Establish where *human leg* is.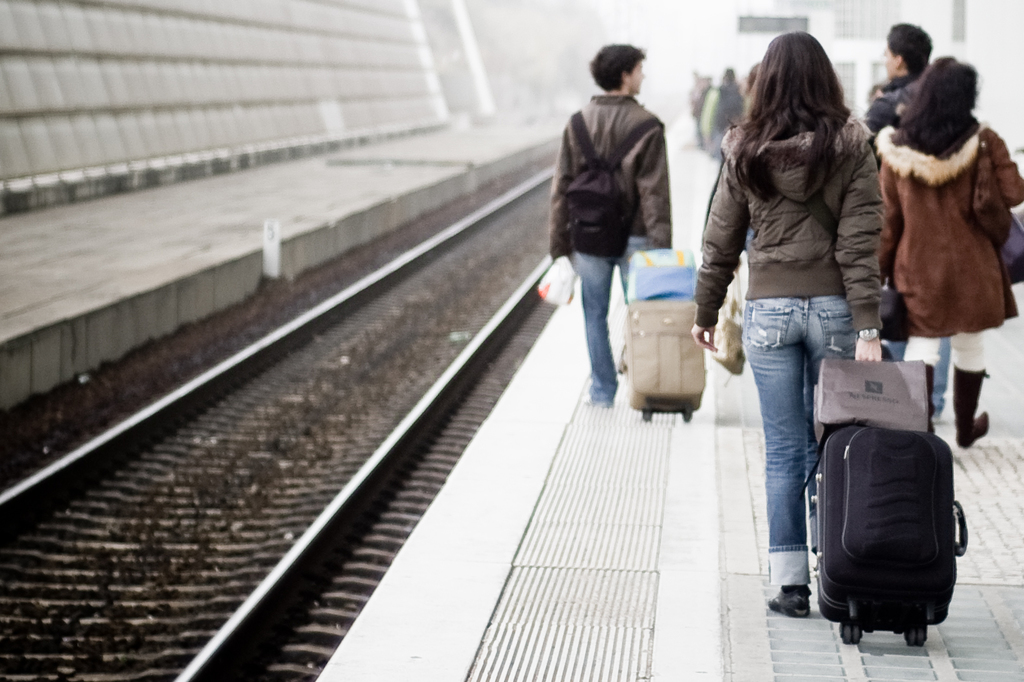
Established at 897,325,946,435.
